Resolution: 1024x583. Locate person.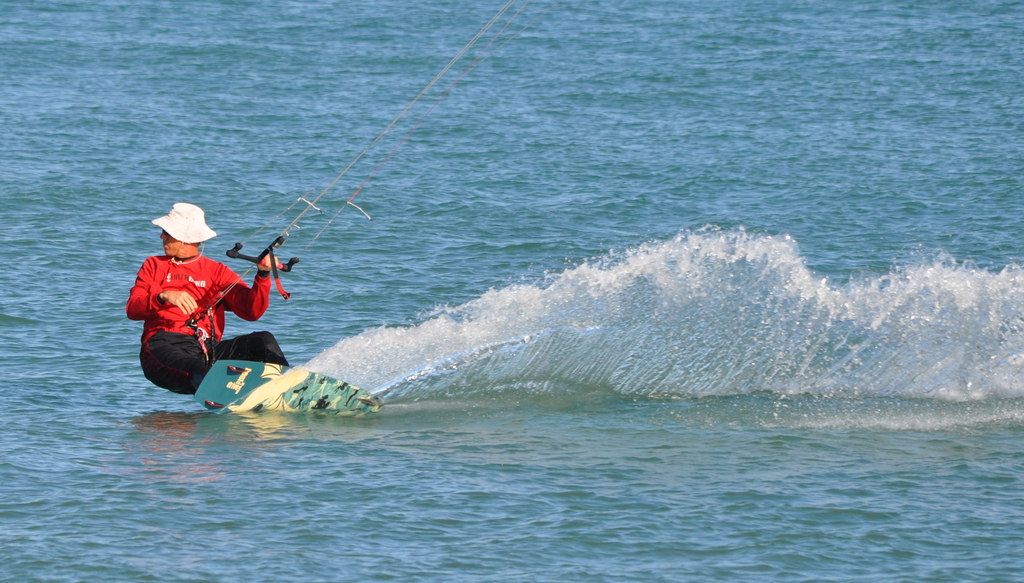
box=[143, 191, 277, 411].
